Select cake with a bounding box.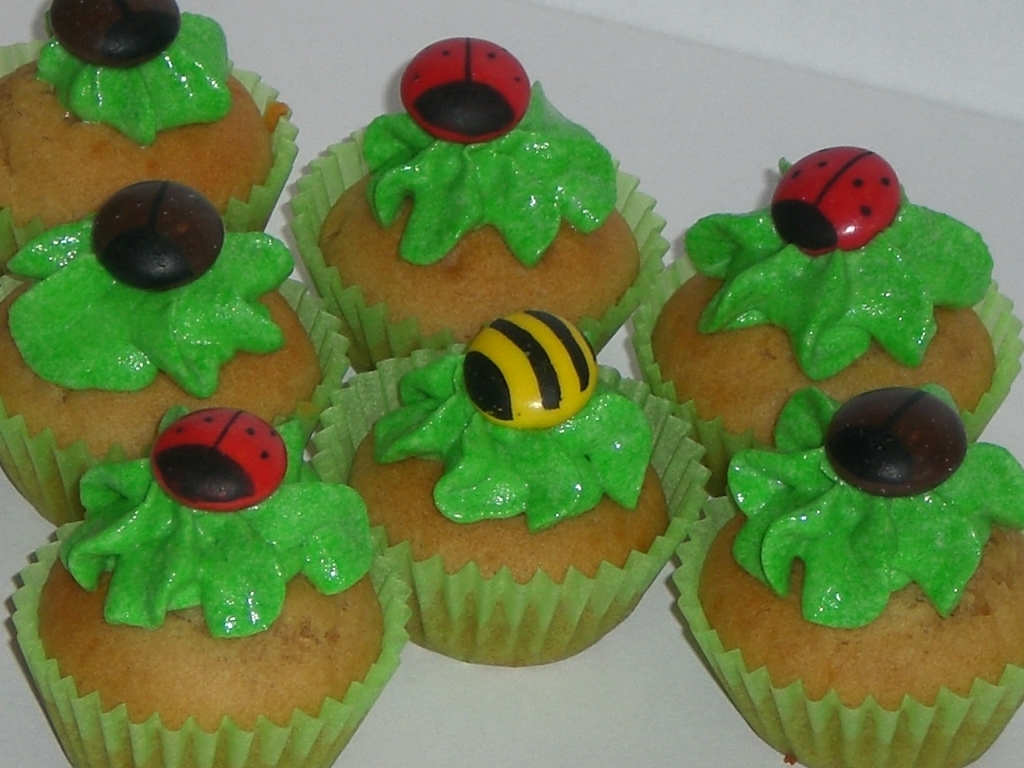
{"left": 0, "top": 0, "right": 299, "bottom": 231}.
